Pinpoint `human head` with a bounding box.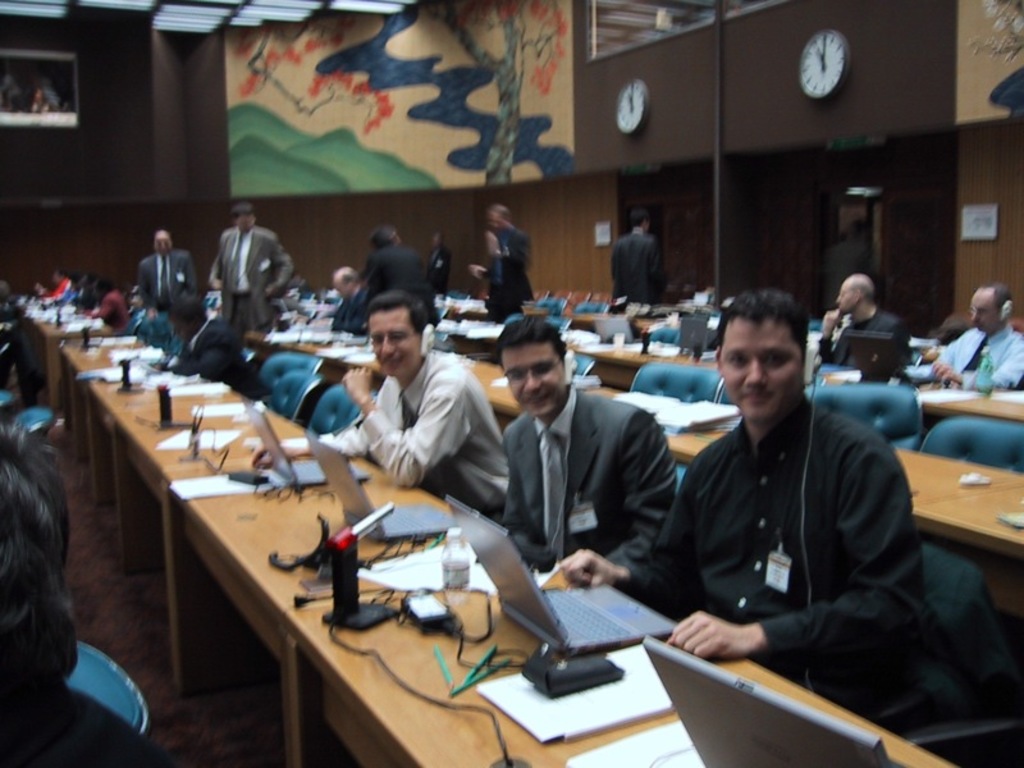
(x1=154, y1=230, x2=175, y2=257).
